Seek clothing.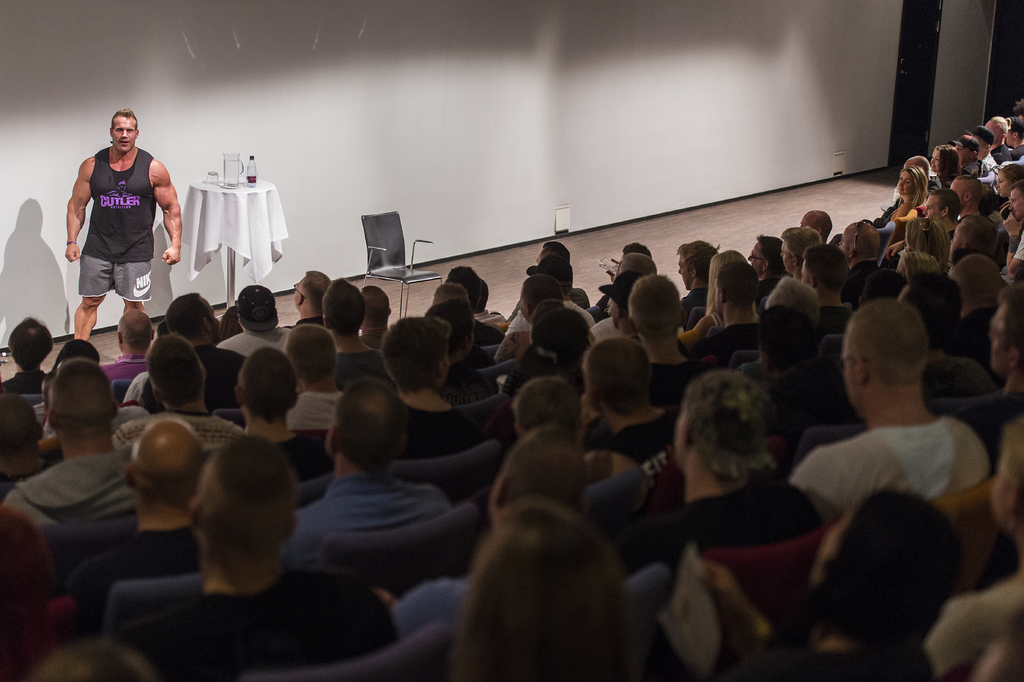
x1=70, y1=144, x2=163, y2=303.
